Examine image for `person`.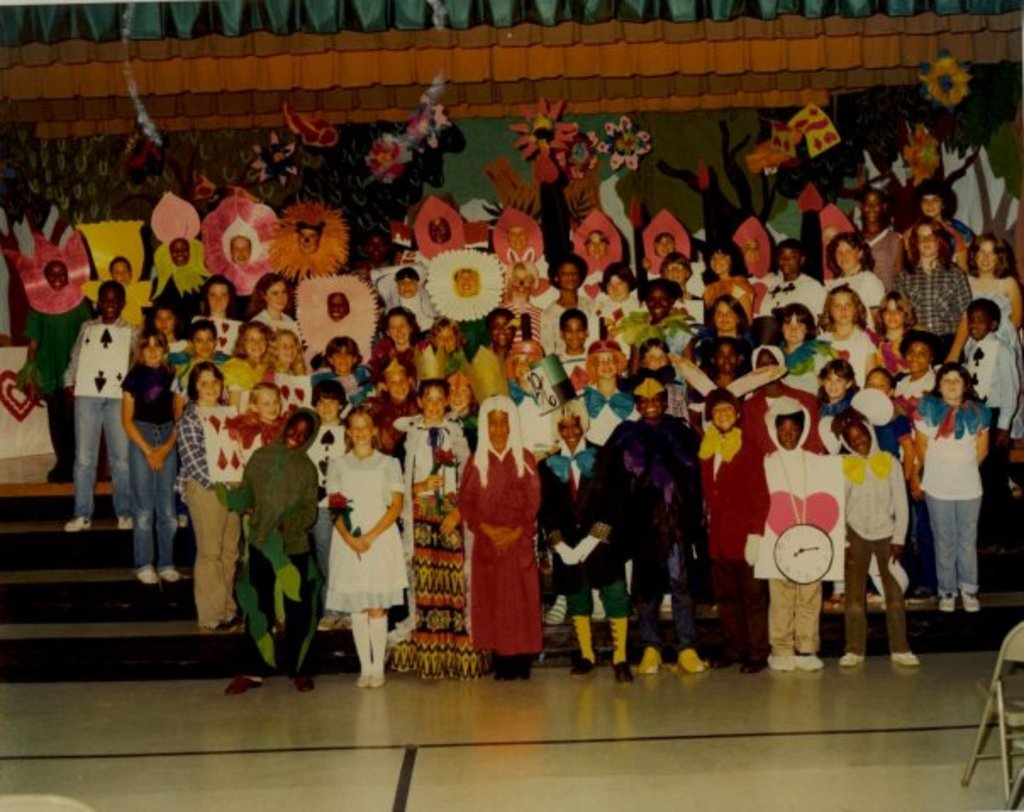
Examination result: rect(751, 337, 788, 375).
